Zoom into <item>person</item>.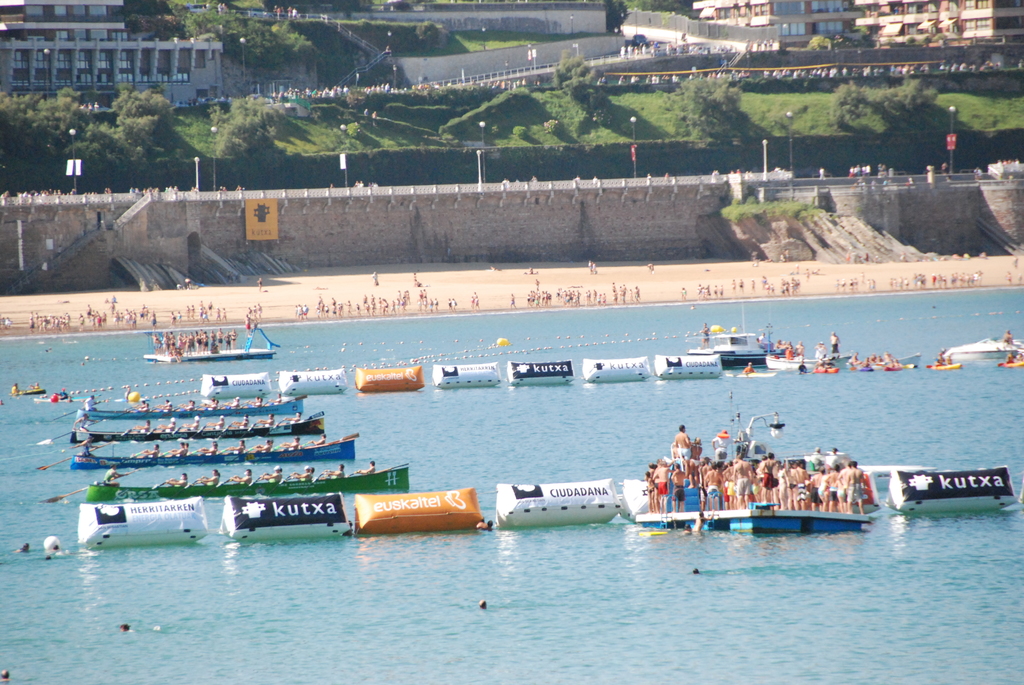
Zoom target: box(364, 455, 380, 482).
